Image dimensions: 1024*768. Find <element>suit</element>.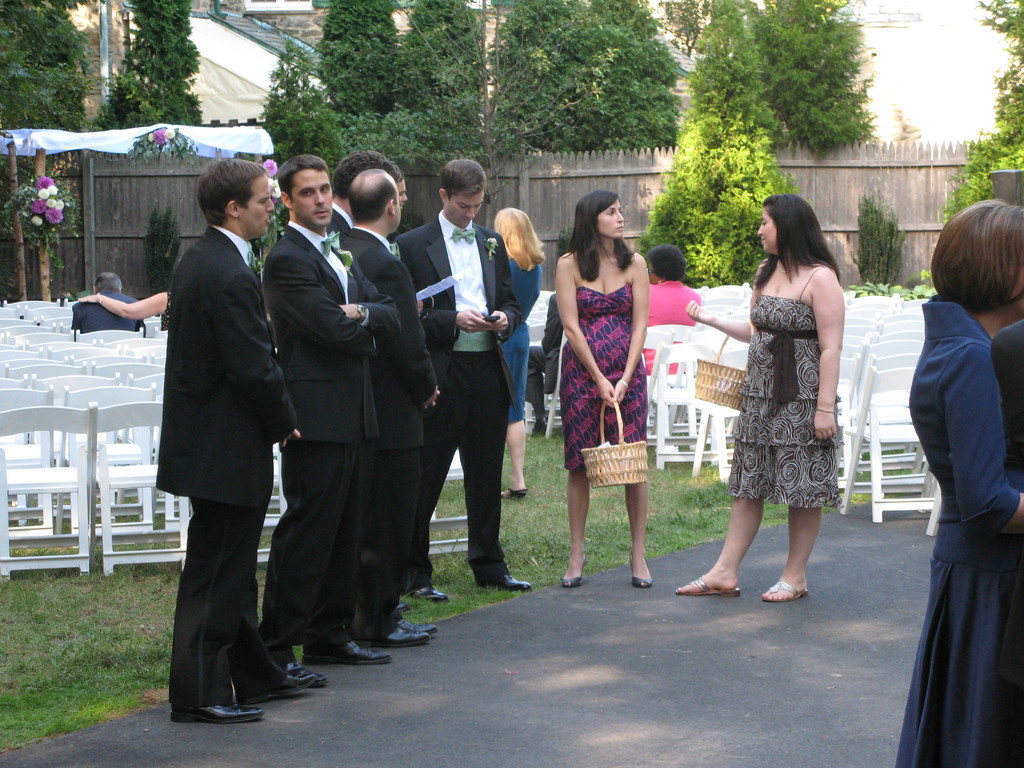
(992,321,1023,468).
